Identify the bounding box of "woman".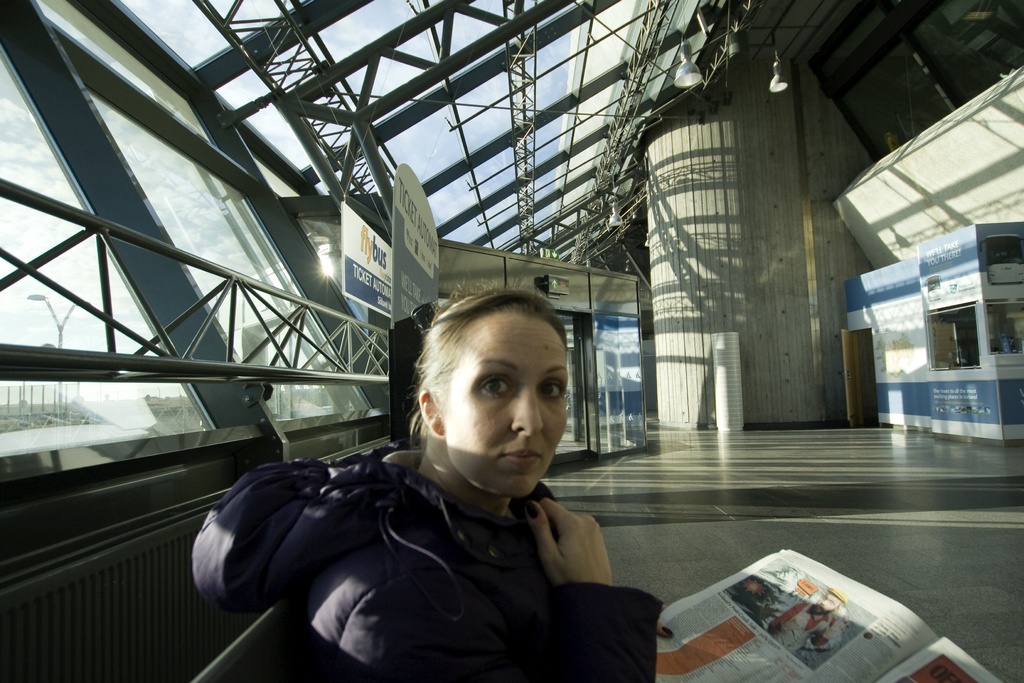
bbox=[190, 278, 668, 682].
